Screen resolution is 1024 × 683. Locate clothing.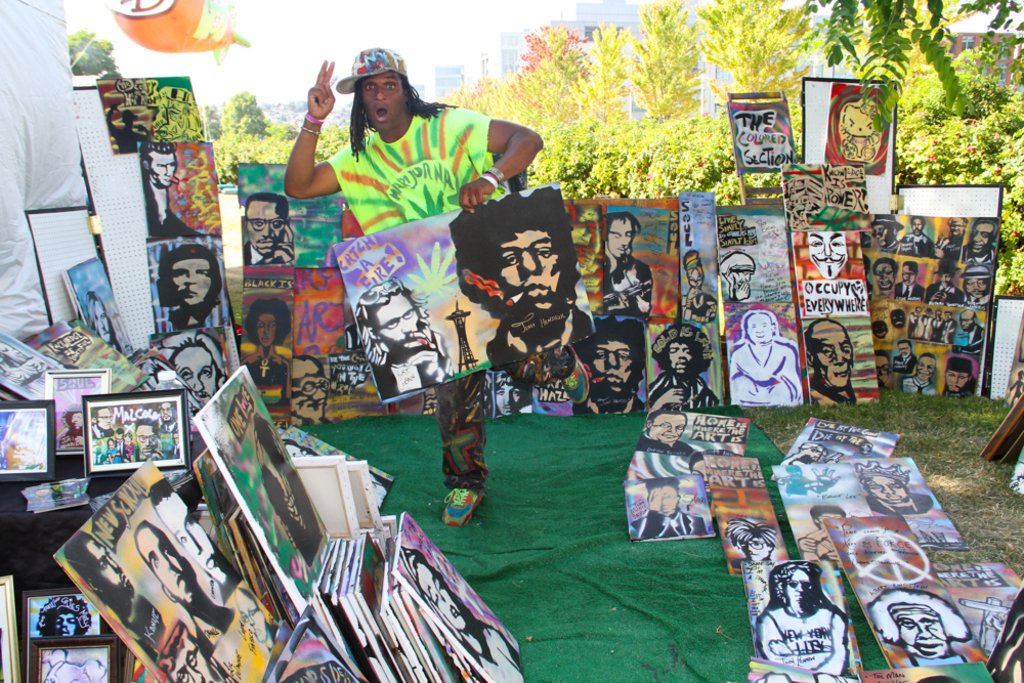
{"left": 257, "top": 618, "right": 282, "bottom": 658}.
